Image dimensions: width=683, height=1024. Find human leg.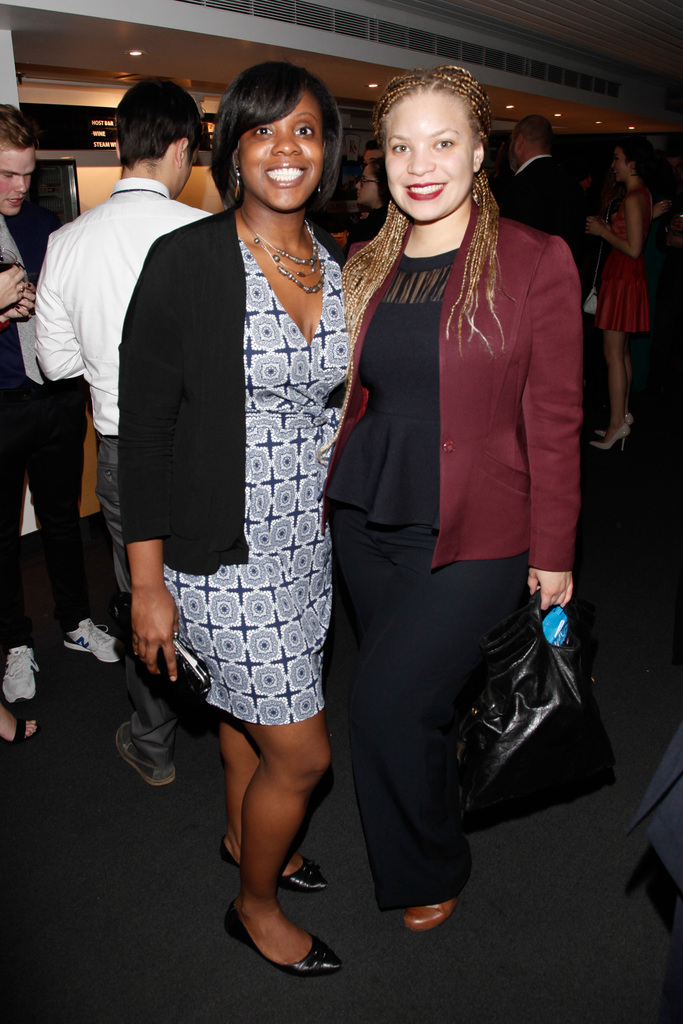
(left=589, top=259, right=630, bottom=449).
